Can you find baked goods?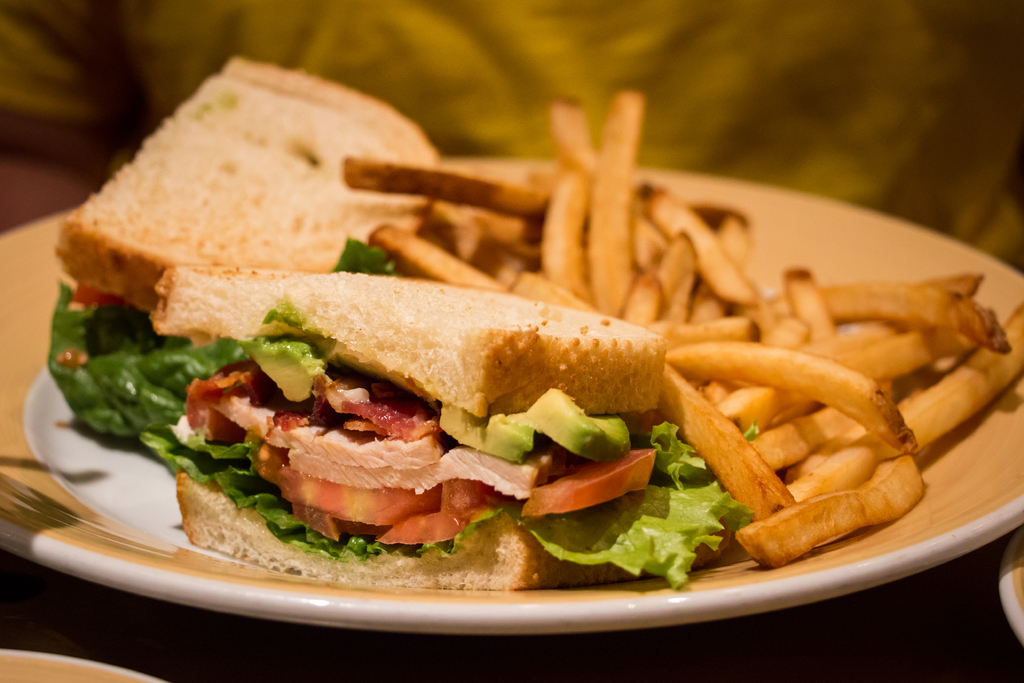
Yes, bounding box: BBox(143, 257, 732, 591).
